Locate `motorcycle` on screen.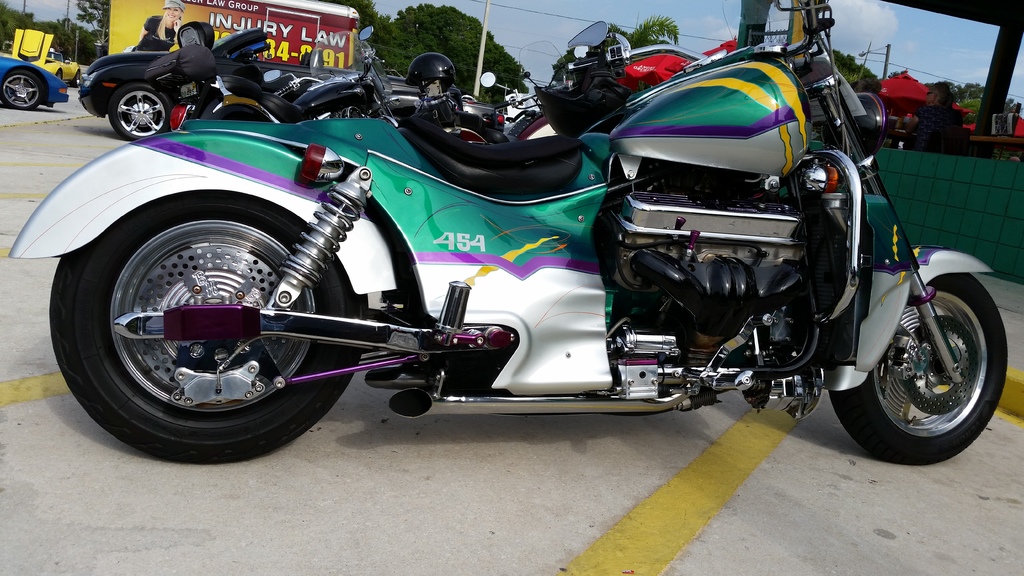
On screen at 25, 1, 1009, 478.
